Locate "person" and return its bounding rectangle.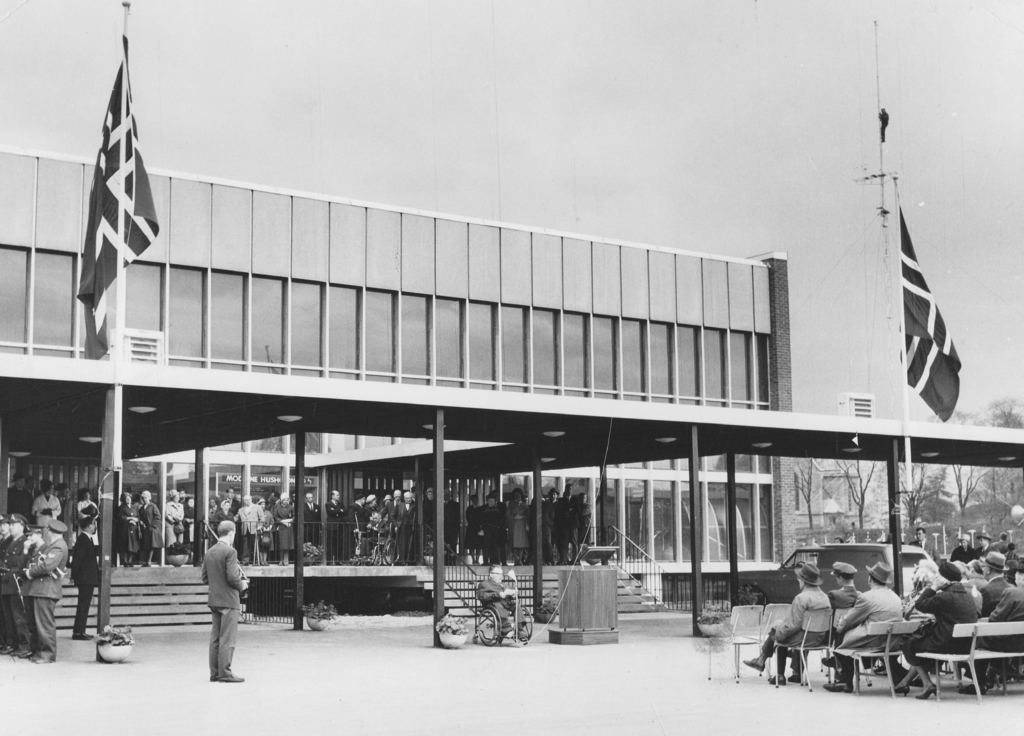
l=538, t=497, r=564, b=566.
